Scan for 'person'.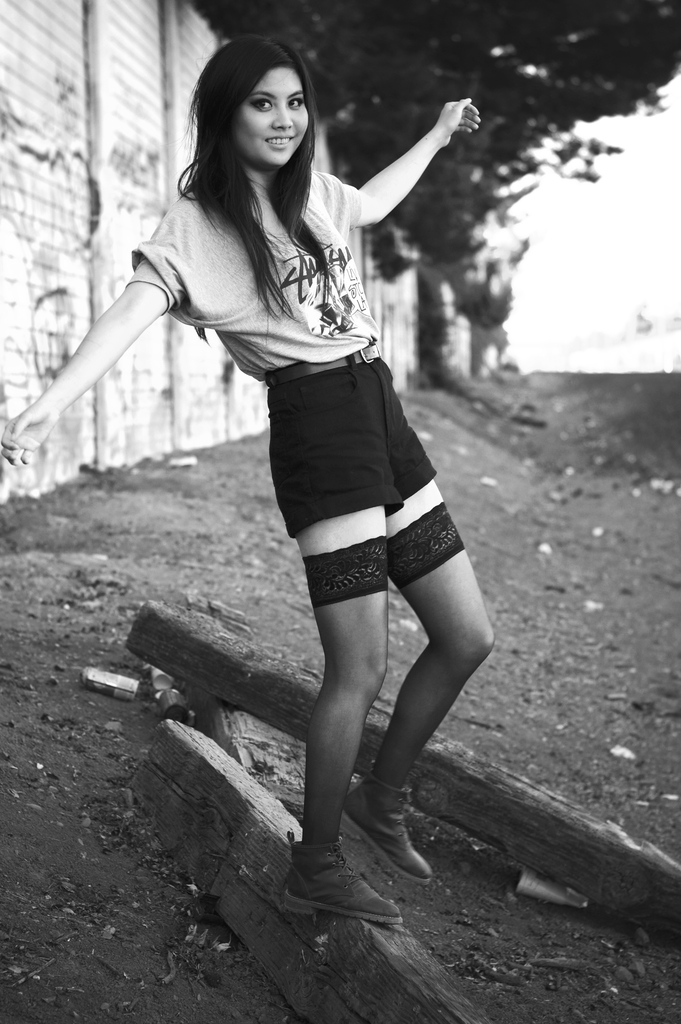
Scan result: <box>113,25,519,943</box>.
